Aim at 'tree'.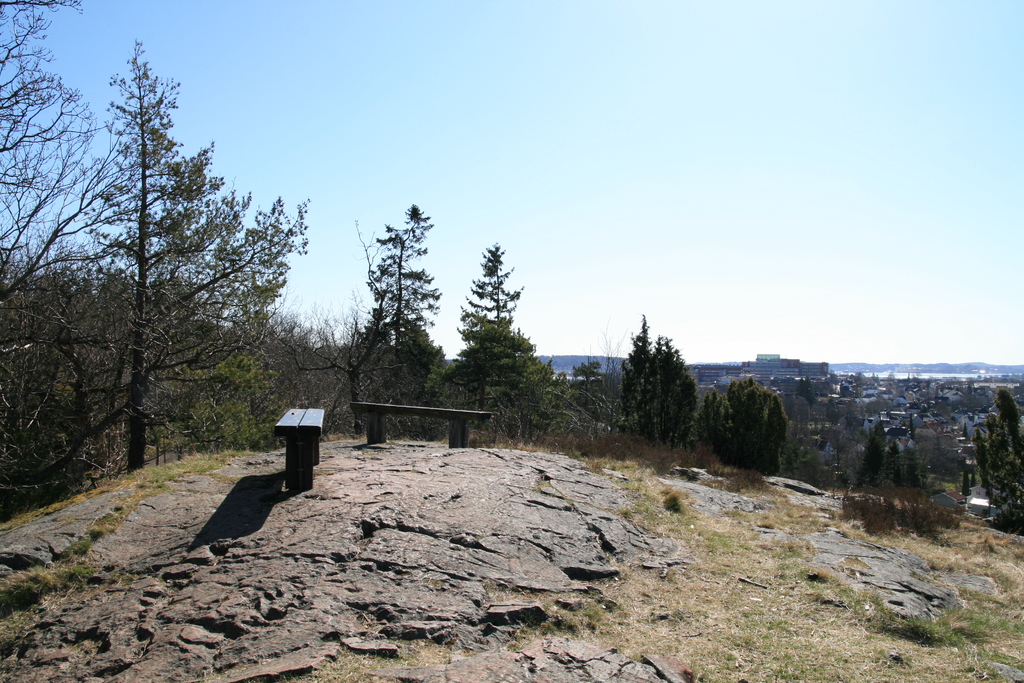
Aimed at locate(446, 241, 543, 415).
